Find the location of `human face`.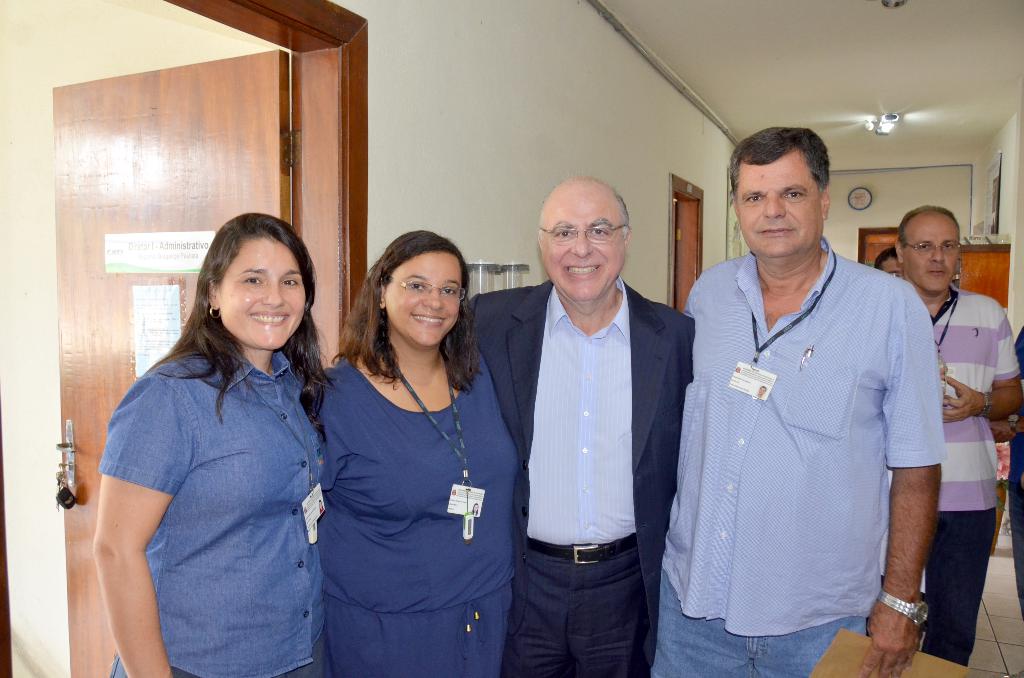
Location: box(902, 214, 959, 293).
